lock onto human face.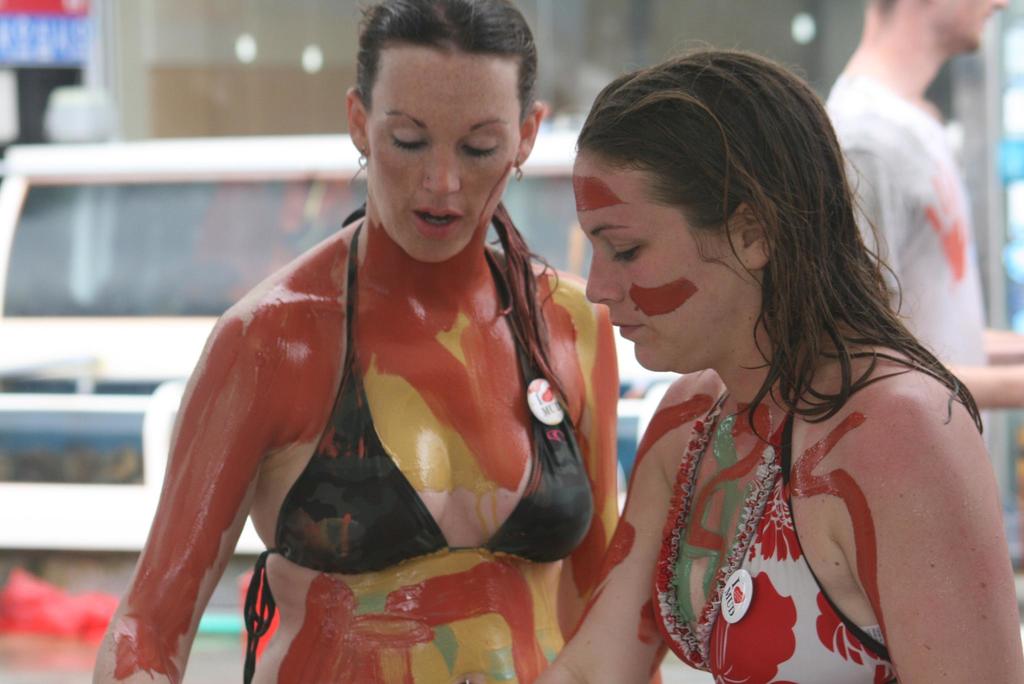
Locked: 365, 46, 518, 264.
